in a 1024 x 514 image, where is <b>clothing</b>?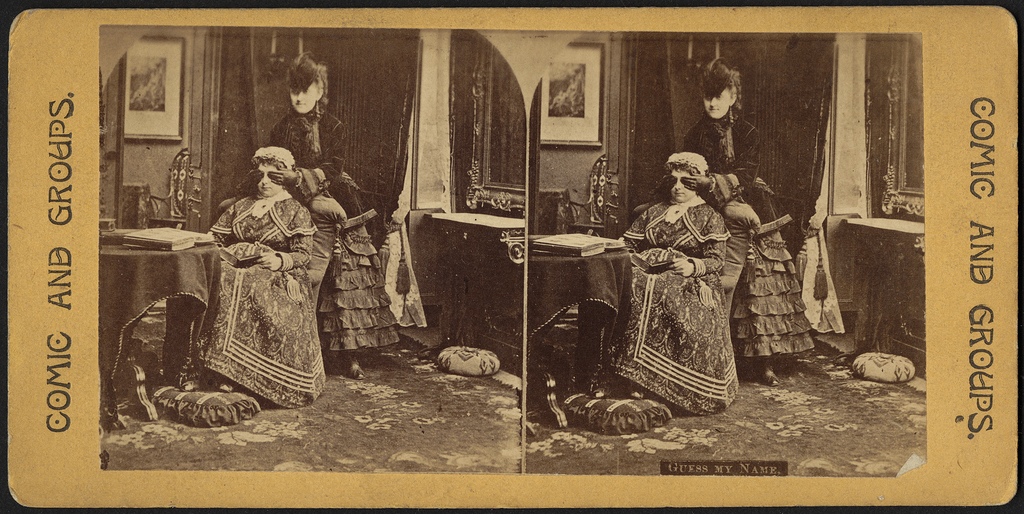
{"left": 624, "top": 192, "right": 736, "bottom": 410}.
